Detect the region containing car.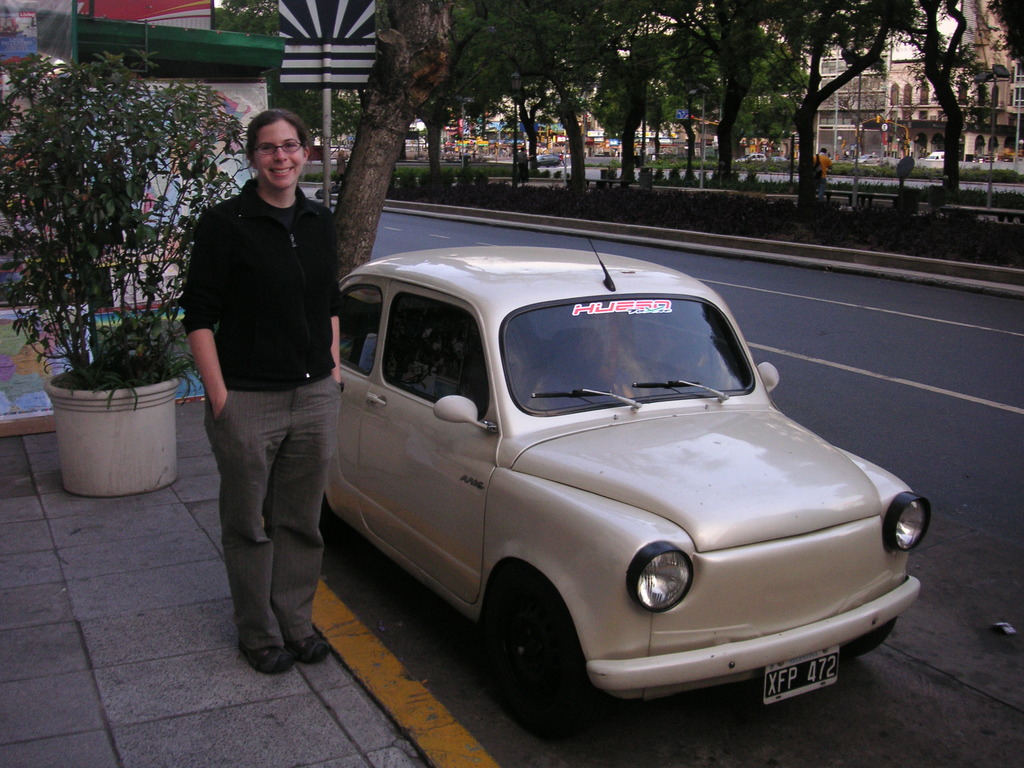
left=852, top=156, right=882, bottom=164.
